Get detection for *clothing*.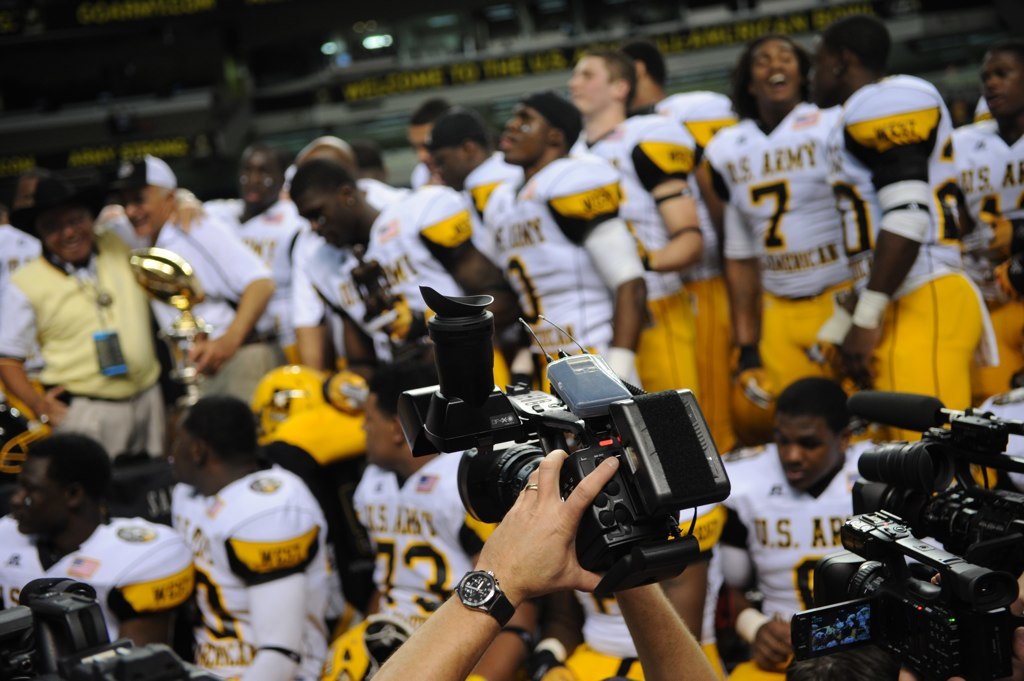
Detection: left=332, top=441, right=500, bottom=680.
